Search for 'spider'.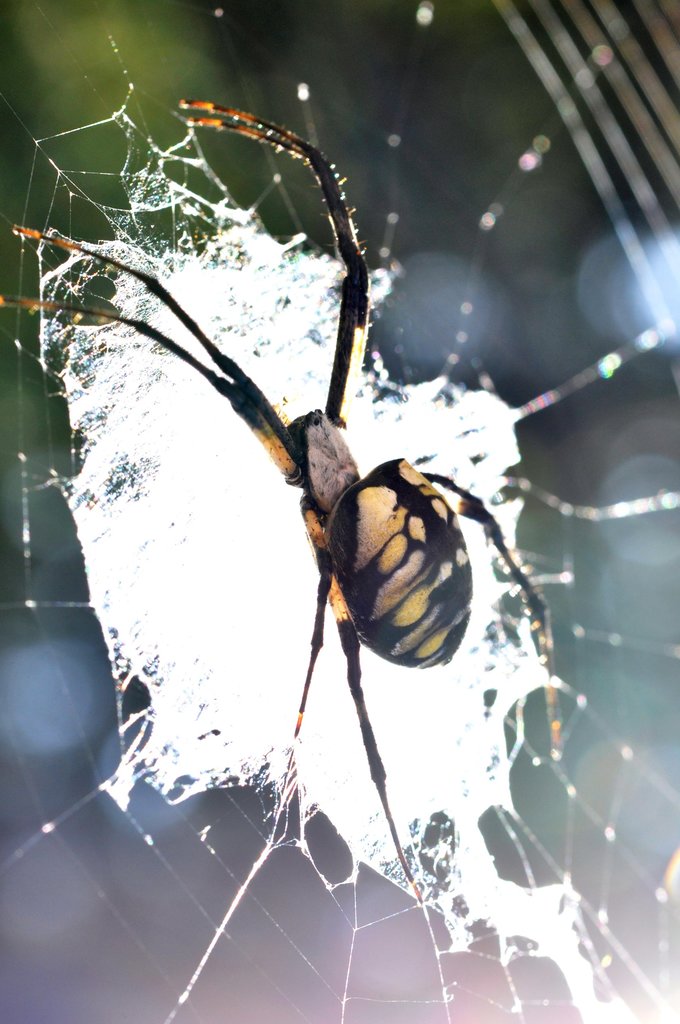
Found at l=0, t=102, r=567, b=908.
